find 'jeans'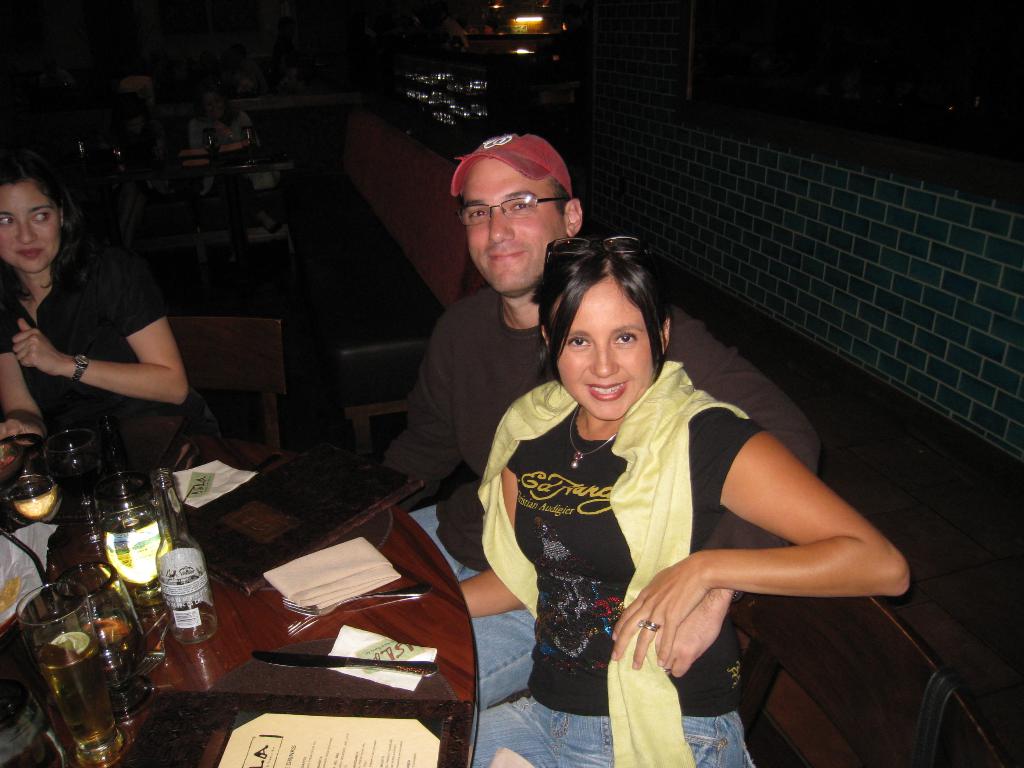
rect(470, 689, 758, 767)
